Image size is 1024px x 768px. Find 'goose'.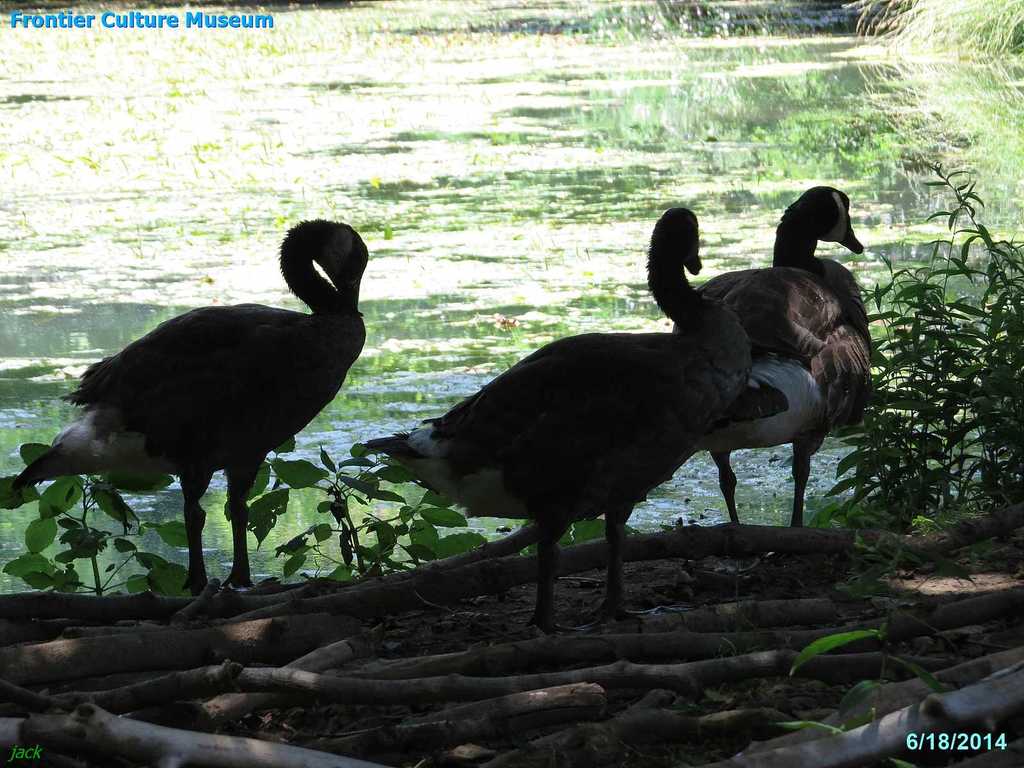
left=678, top=186, right=869, bottom=532.
